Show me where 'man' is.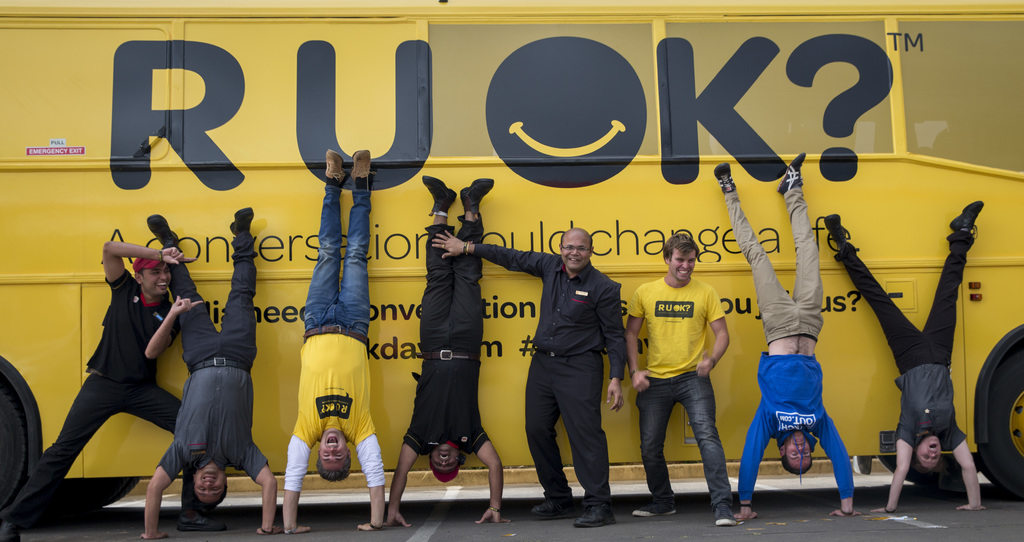
'man' is at (47, 207, 198, 520).
